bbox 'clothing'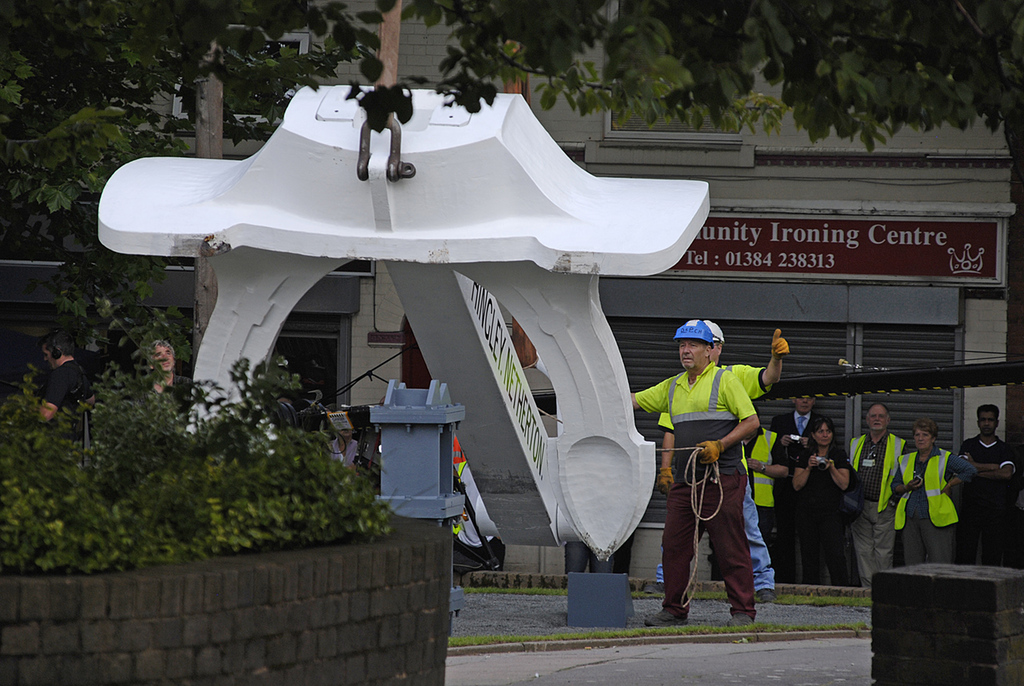
{"left": 44, "top": 355, "right": 90, "bottom": 411}
